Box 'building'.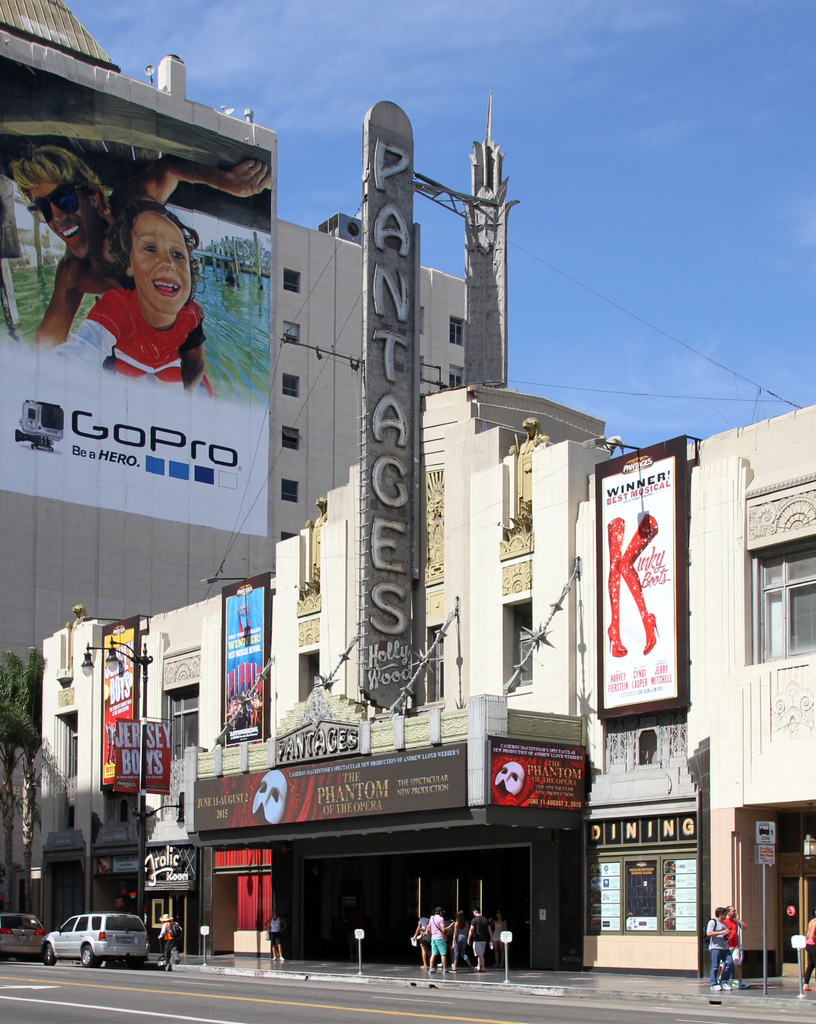
(left=0, top=0, right=465, bottom=665).
